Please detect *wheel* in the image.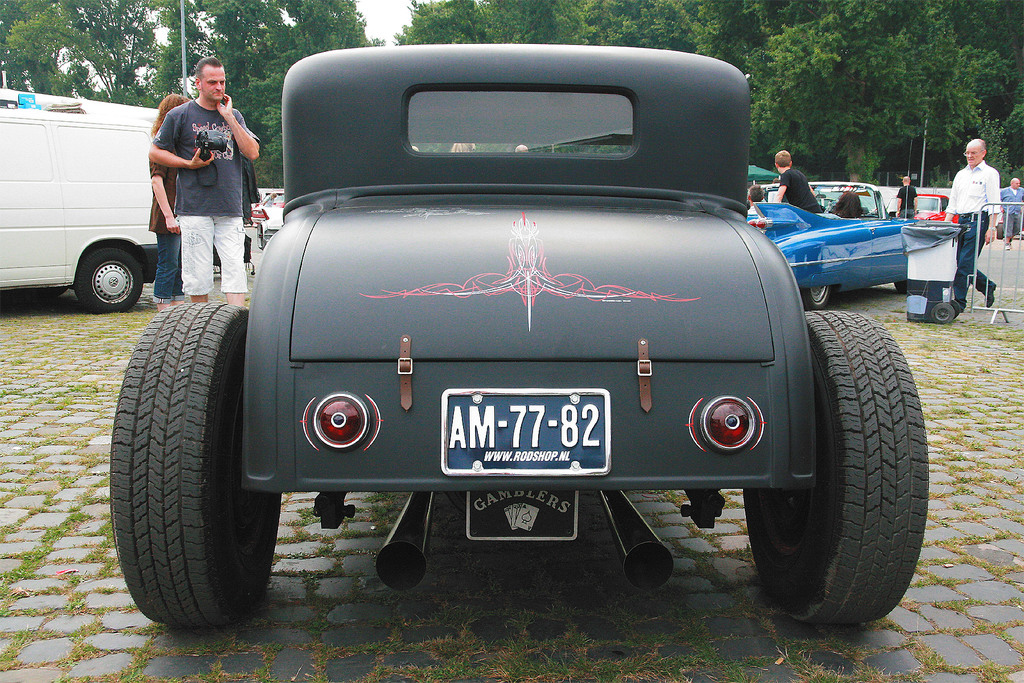
rect(76, 249, 142, 312).
